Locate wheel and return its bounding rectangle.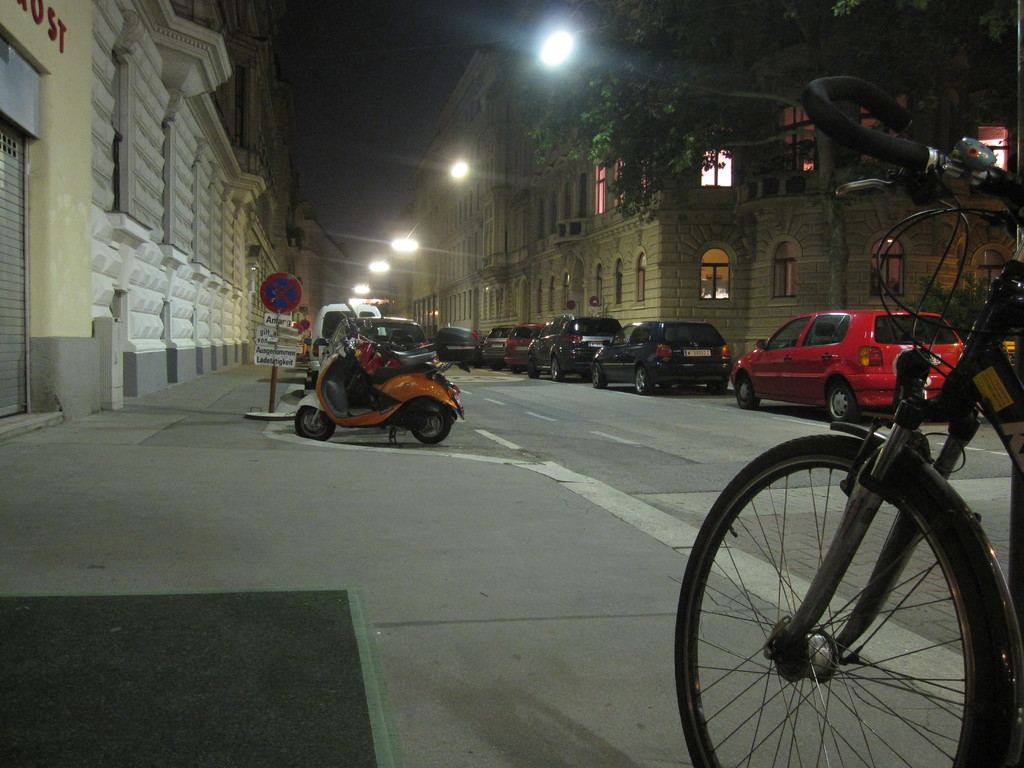
BBox(548, 356, 568, 383).
